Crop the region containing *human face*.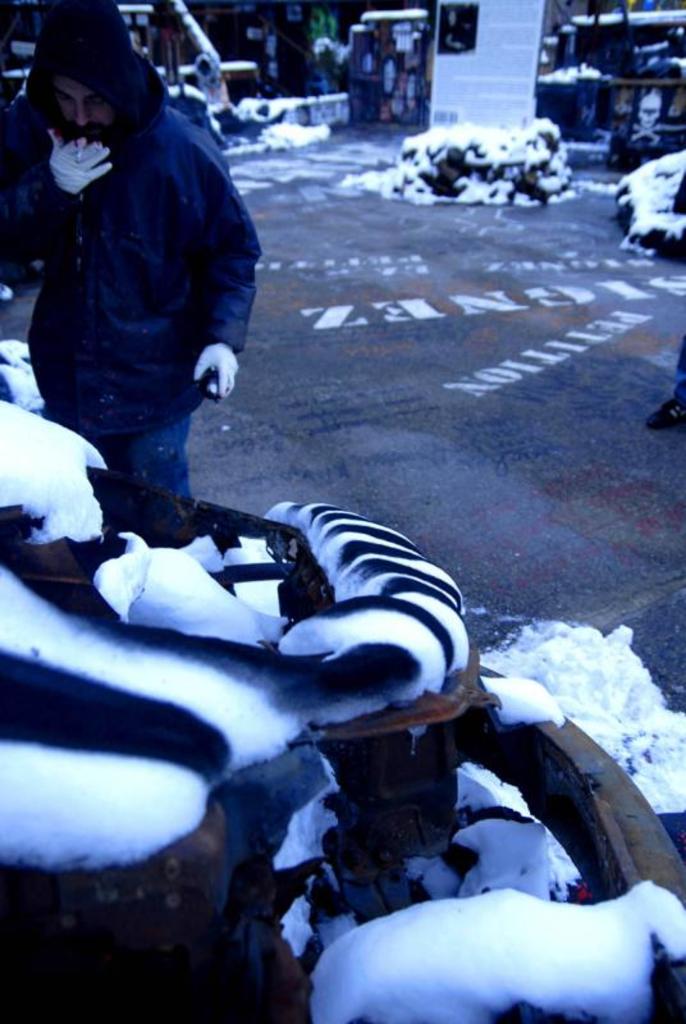
Crop region: <bbox>49, 70, 118, 145</bbox>.
